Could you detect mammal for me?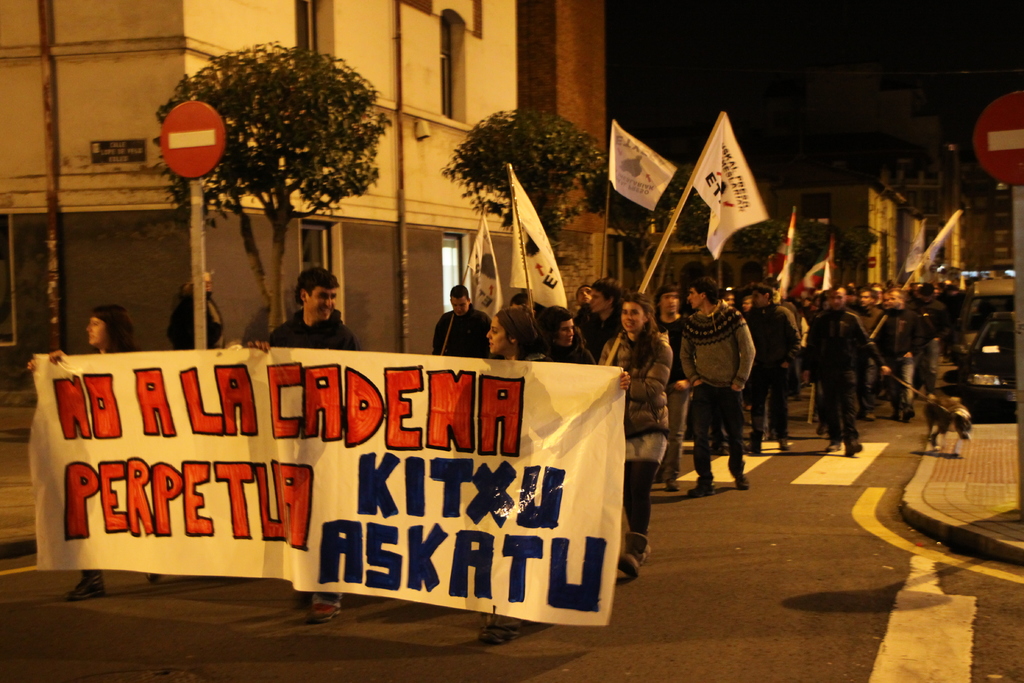
Detection result: box=[245, 262, 361, 621].
